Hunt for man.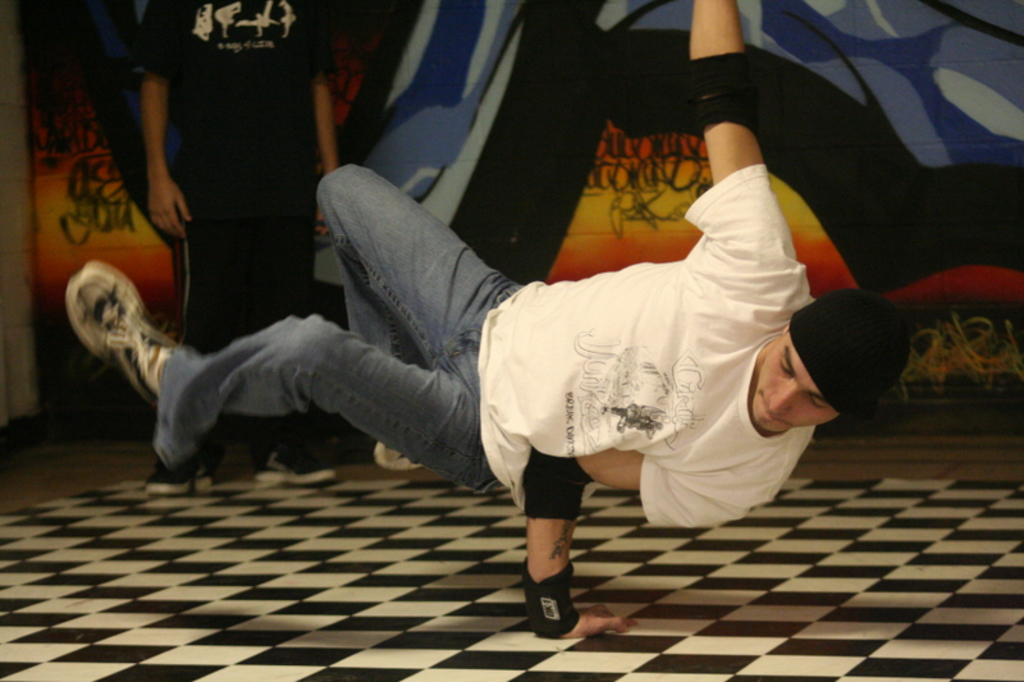
Hunted down at [65,0,911,636].
